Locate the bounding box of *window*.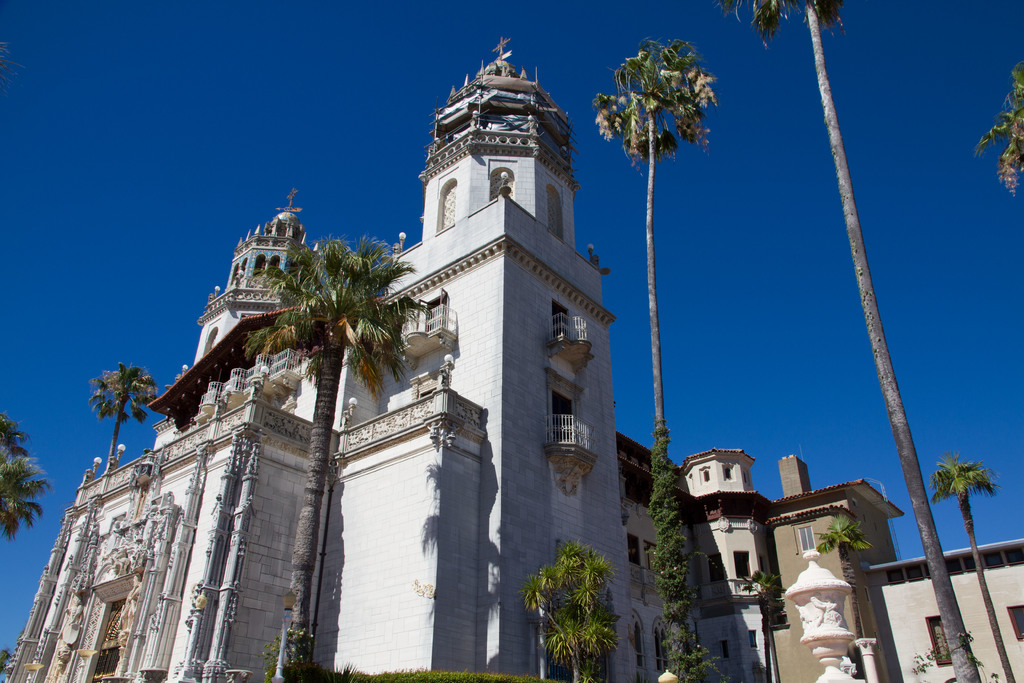
Bounding box: <region>546, 184, 564, 239</region>.
